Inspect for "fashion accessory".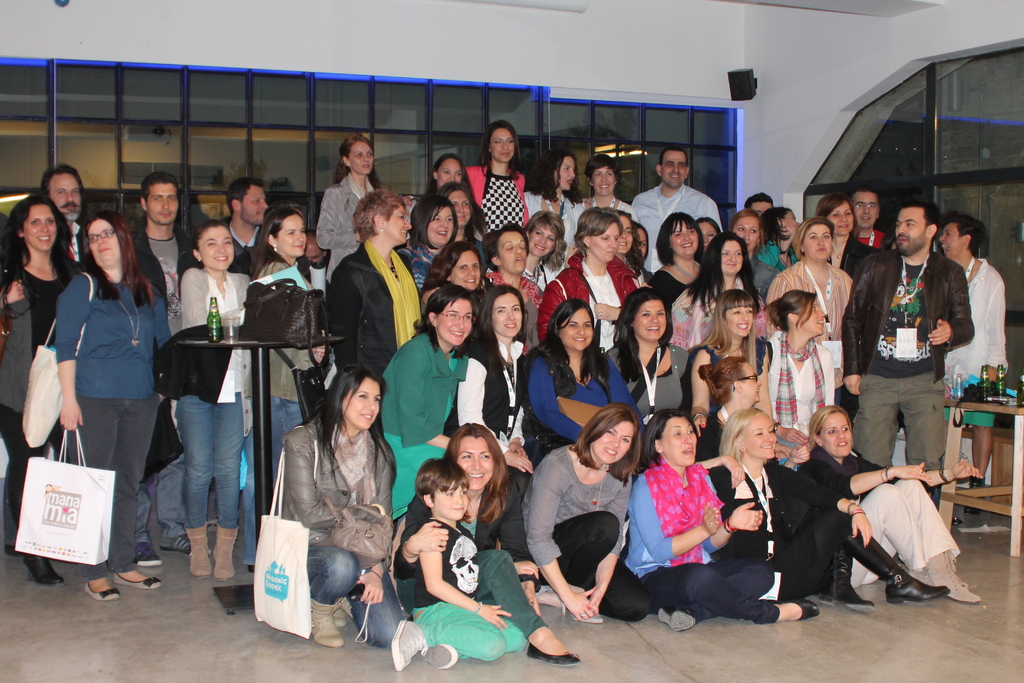
Inspection: 215,520,239,582.
